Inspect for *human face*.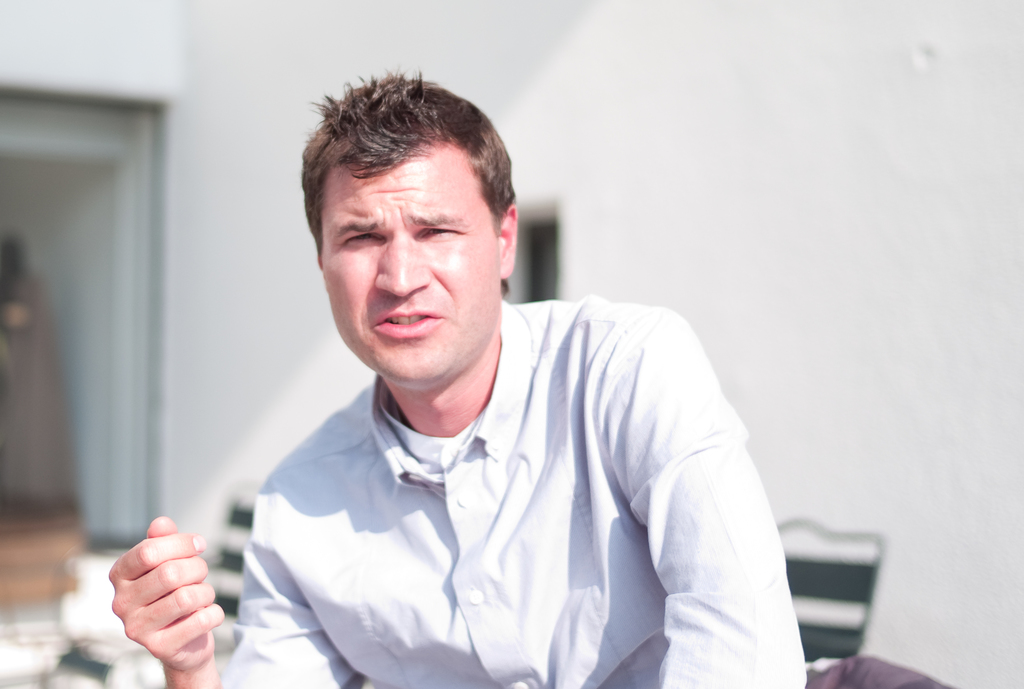
Inspection: [left=321, top=155, right=500, bottom=394].
